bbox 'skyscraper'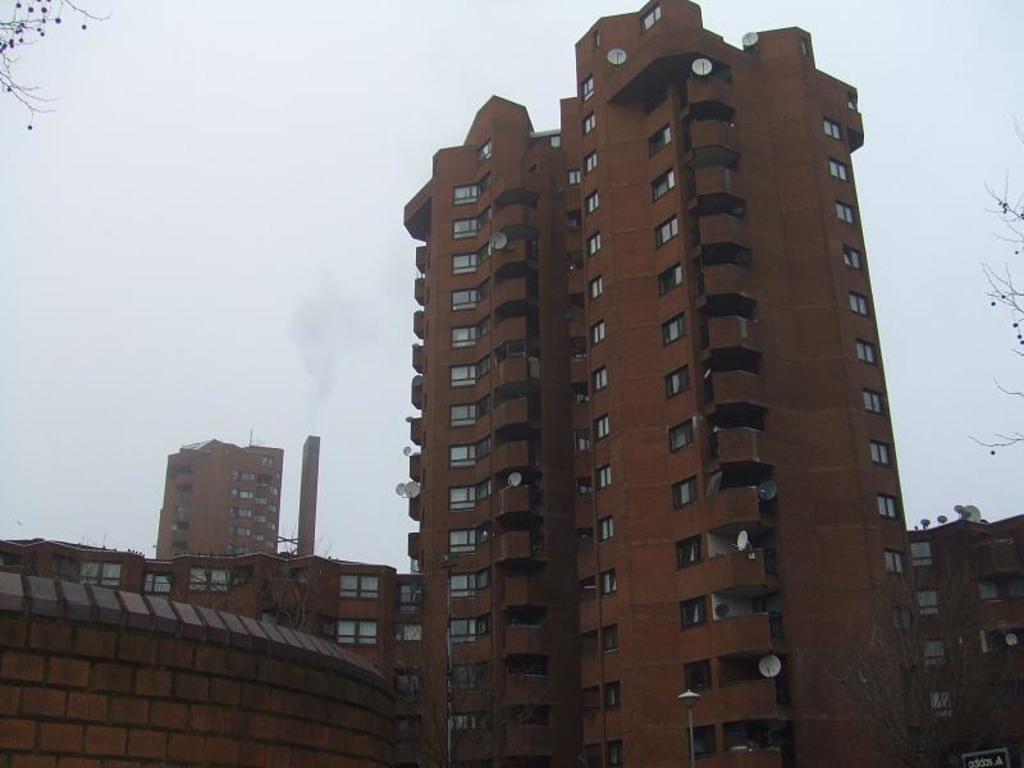
bbox=(154, 431, 280, 561)
